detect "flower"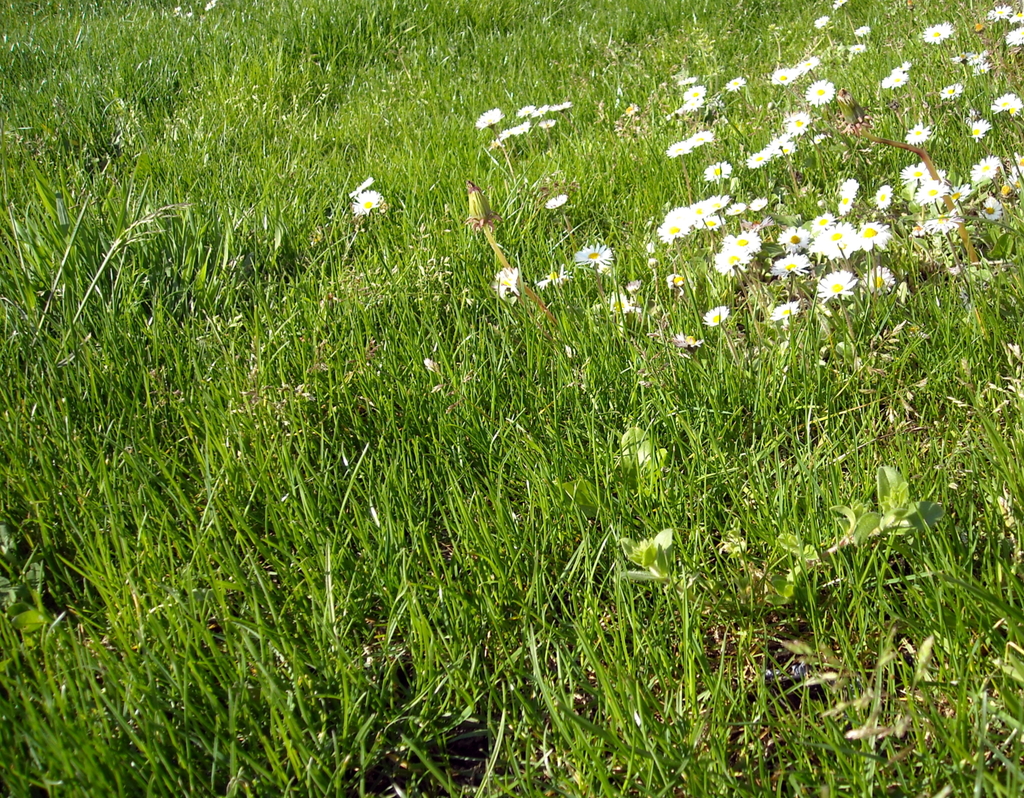
(705, 159, 730, 179)
